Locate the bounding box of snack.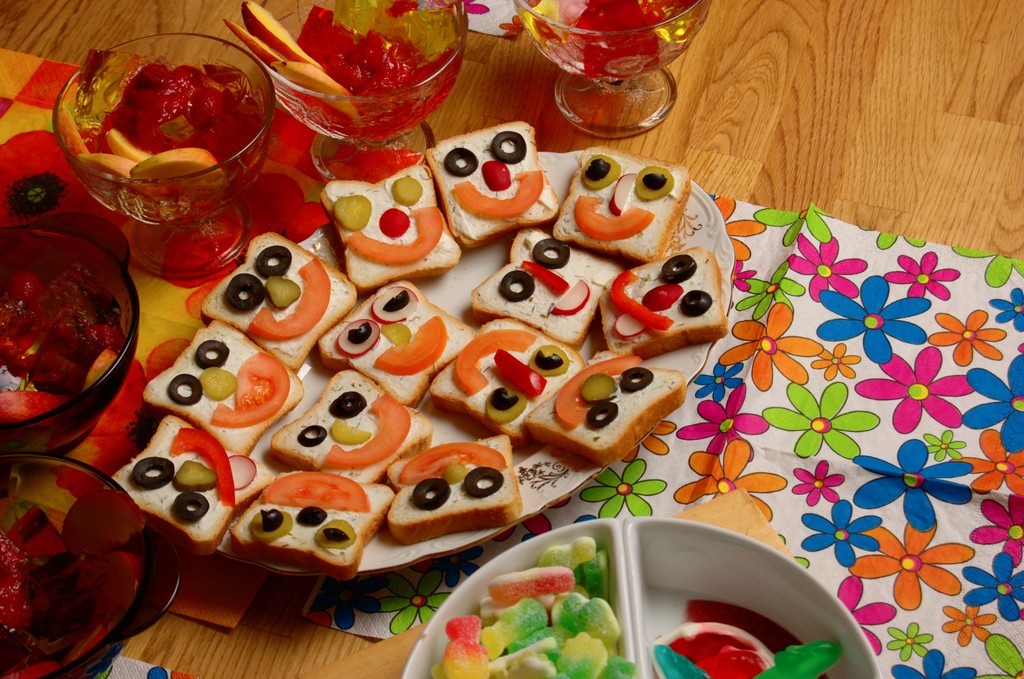
Bounding box: pyautogui.locateOnScreen(139, 313, 305, 456).
